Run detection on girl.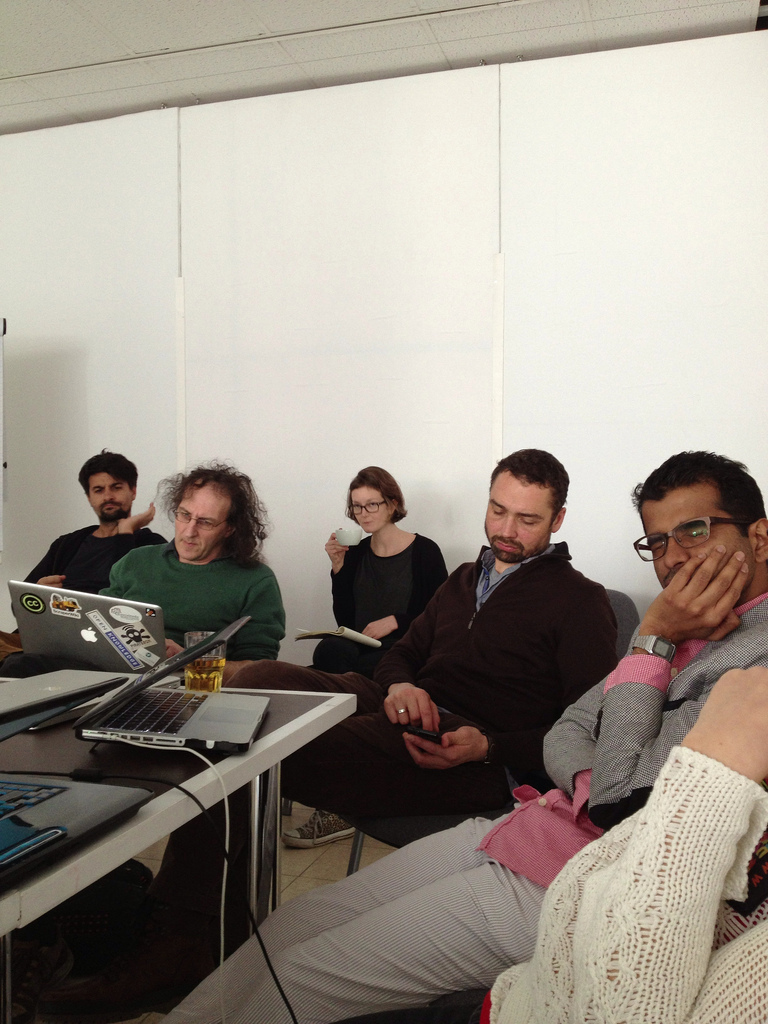
Result: 282:463:449:850.
